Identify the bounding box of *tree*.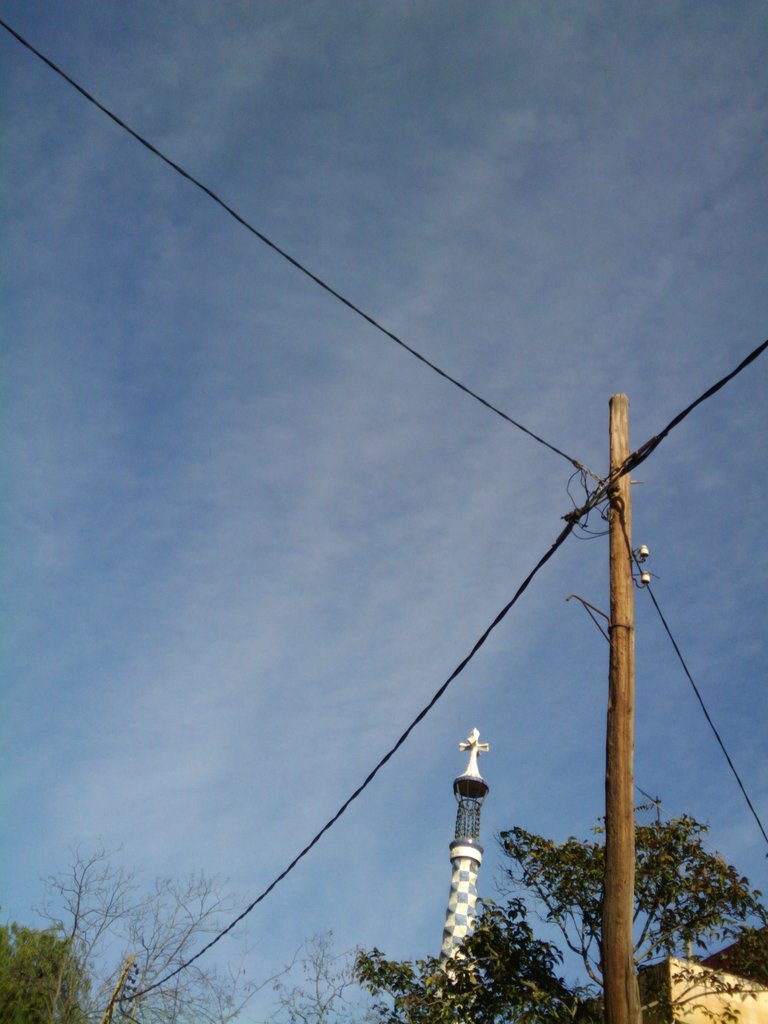
<region>0, 829, 373, 1023</region>.
